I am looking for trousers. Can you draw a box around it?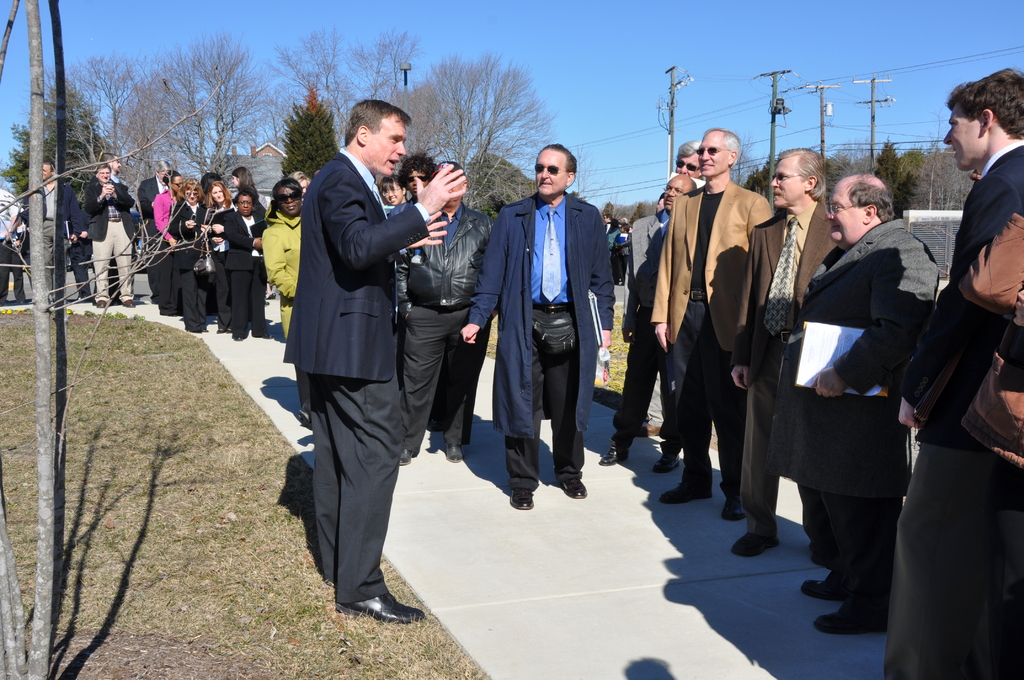
Sure, the bounding box is {"x1": 618, "y1": 253, "x2": 627, "y2": 283}.
